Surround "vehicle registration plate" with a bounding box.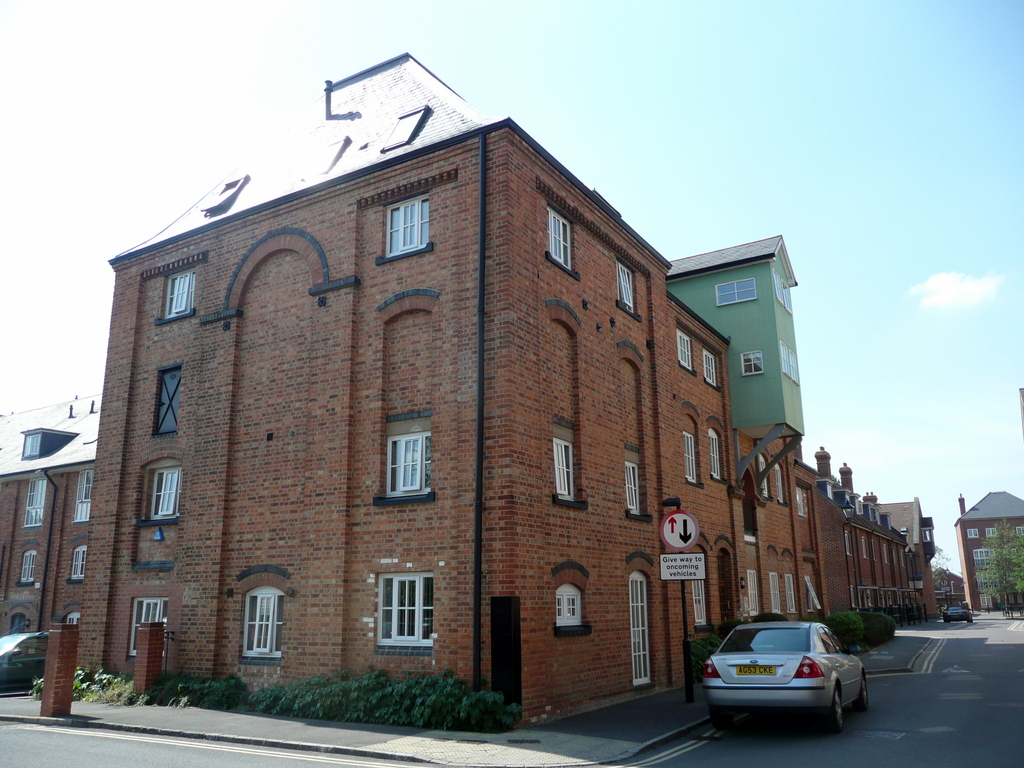
[left=737, top=664, right=776, bottom=671].
